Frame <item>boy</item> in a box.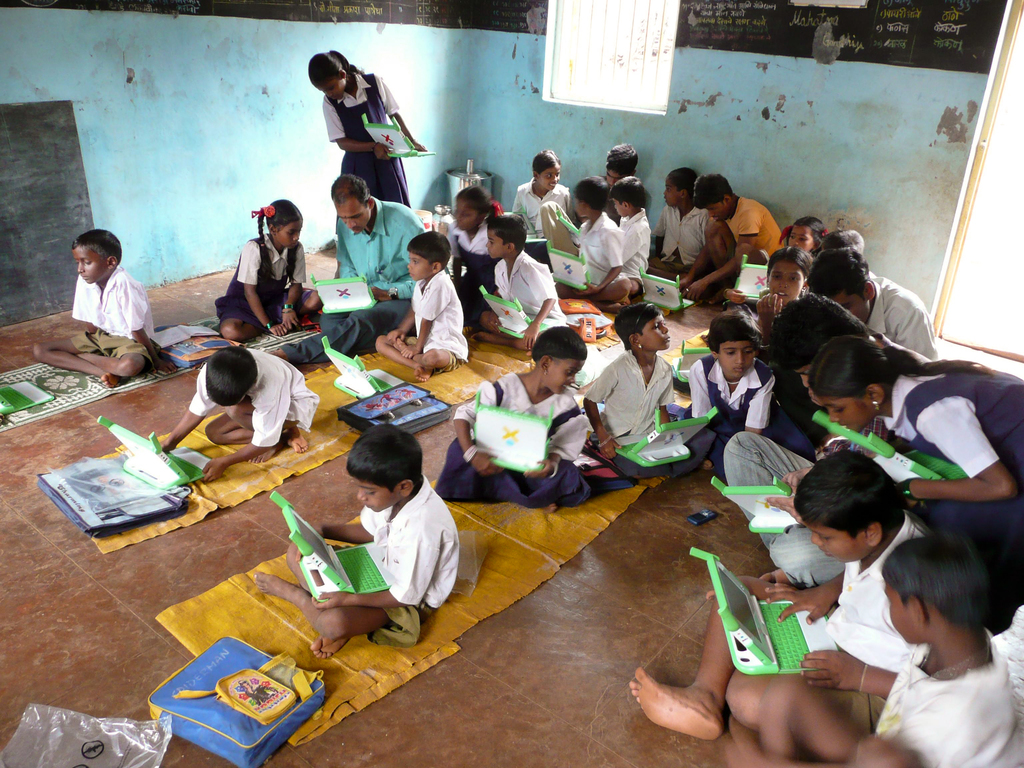
[x1=680, y1=172, x2=785, y2=304].
